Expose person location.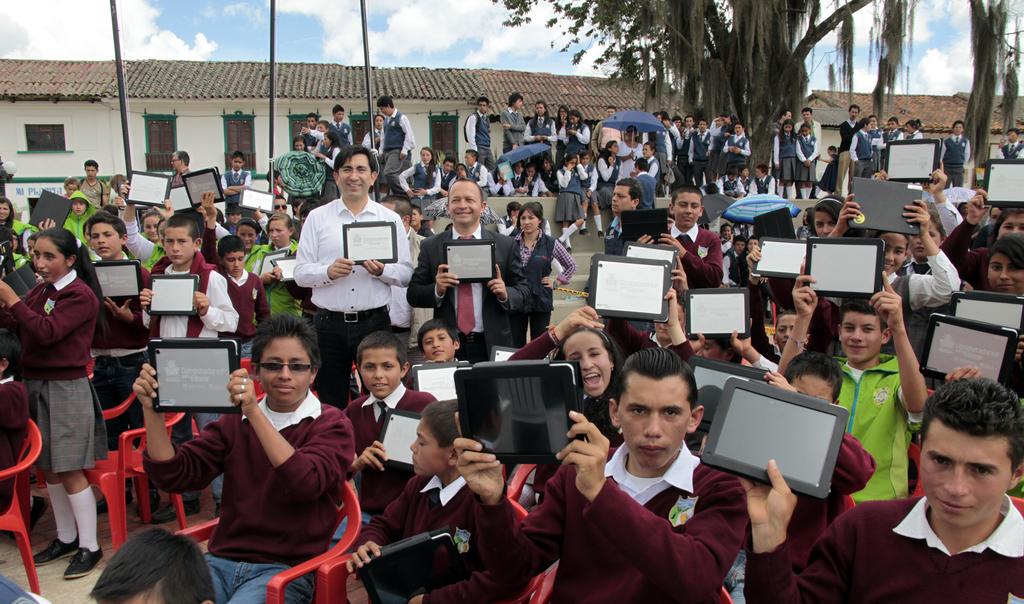
Exposed at 551,102,586,168.
